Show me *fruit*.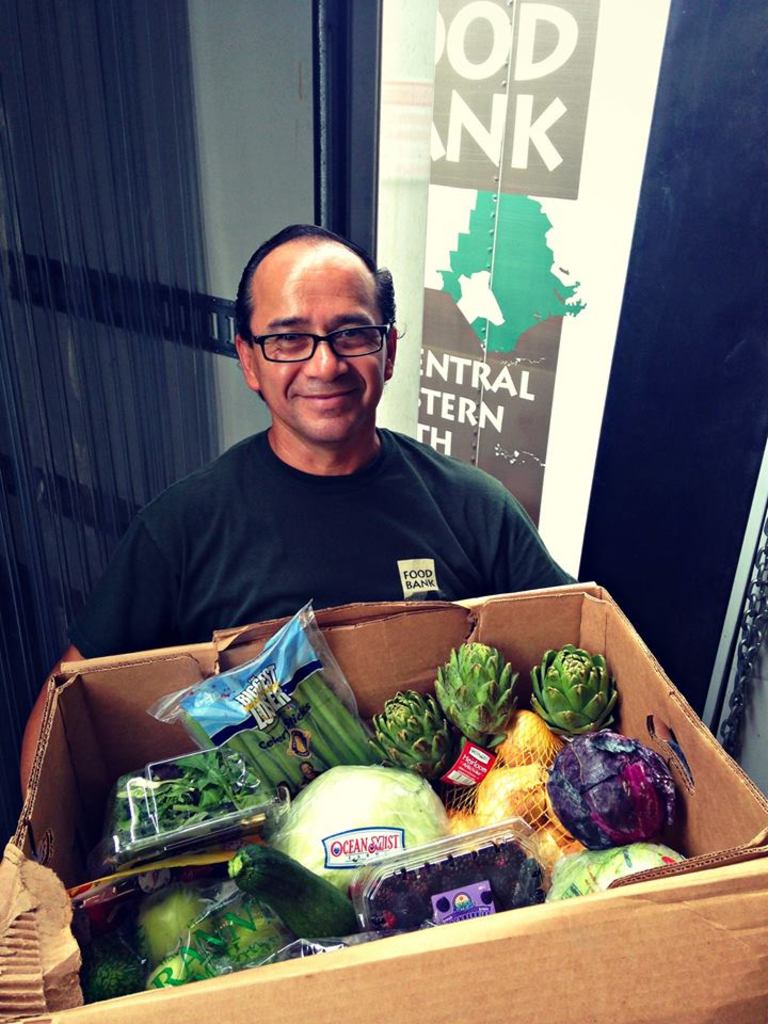
*fruit* is here: 135 882 214 963.
